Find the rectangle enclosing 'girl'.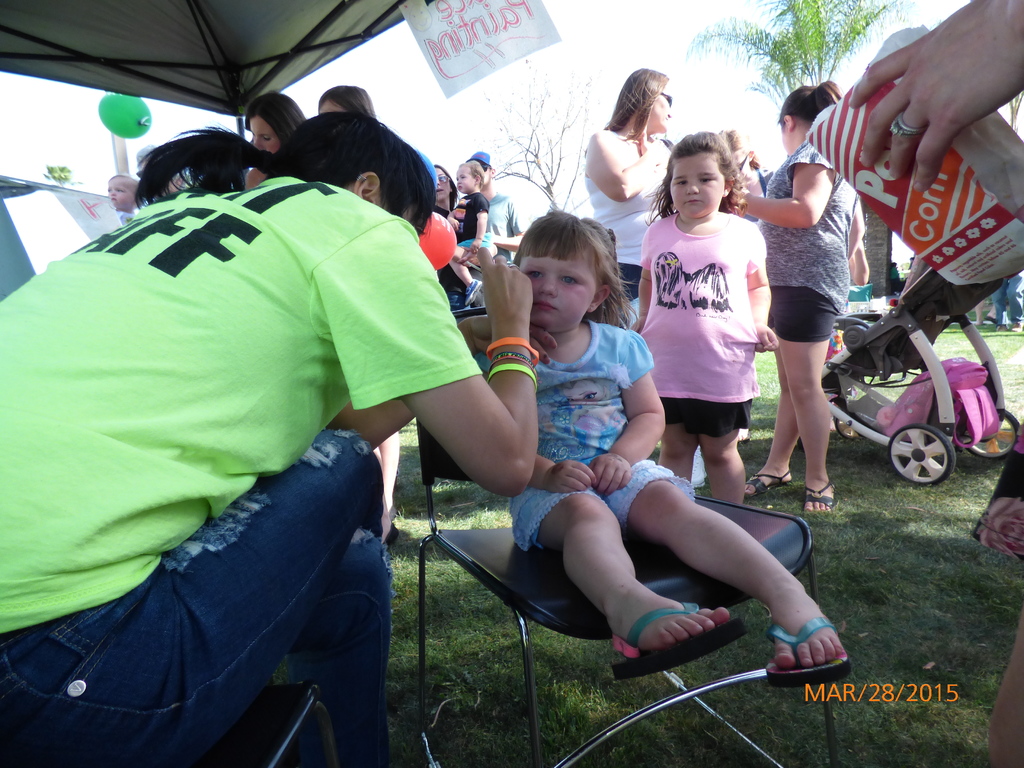
[left=746, top=82, right=865, bottom=513].
